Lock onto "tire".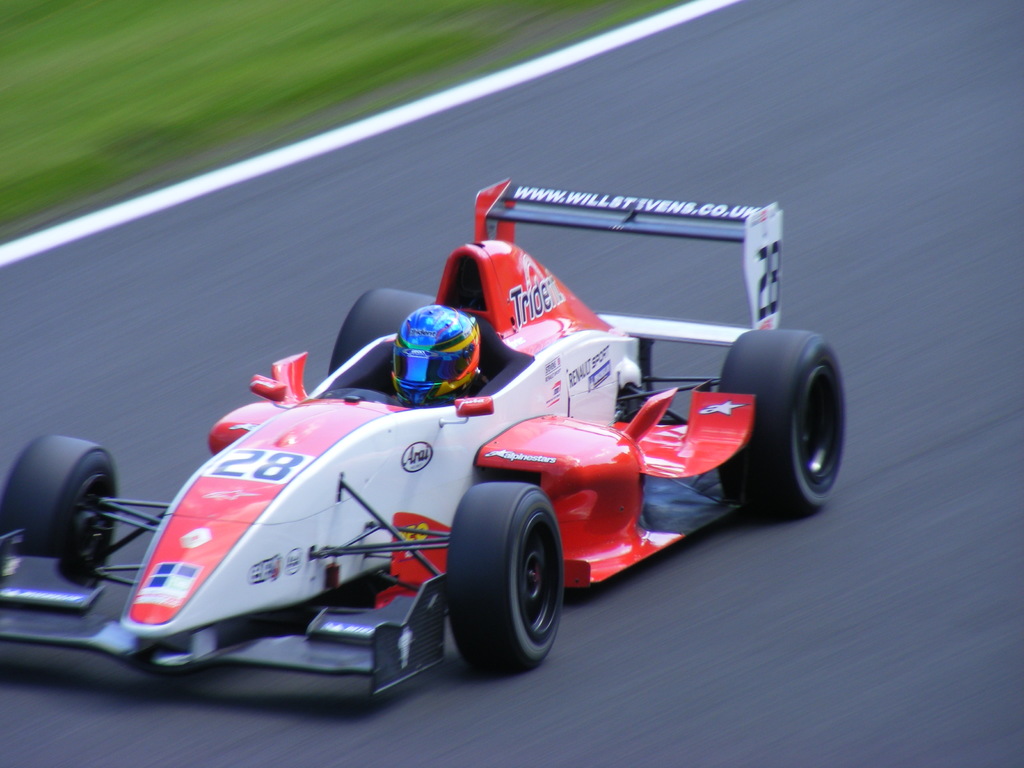
Locked: bbox=(0, 436, 131, 591).
